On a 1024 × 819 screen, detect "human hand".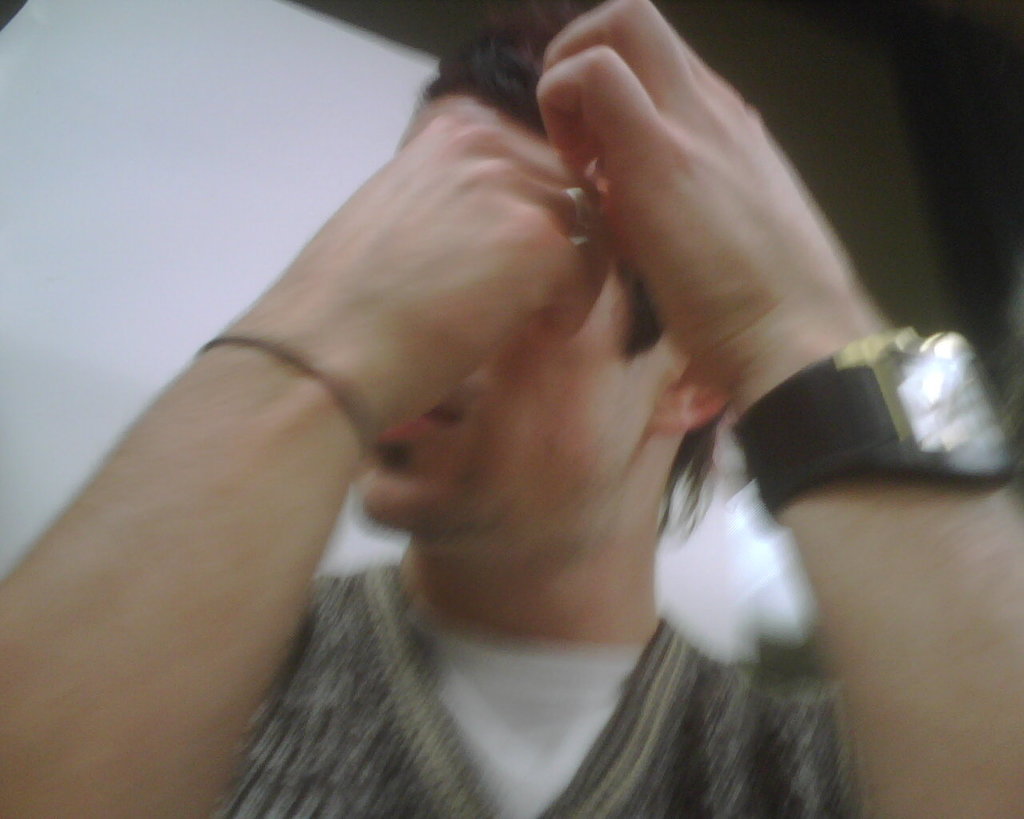
<bbox>249, 109, 618, 430</bbox>.
